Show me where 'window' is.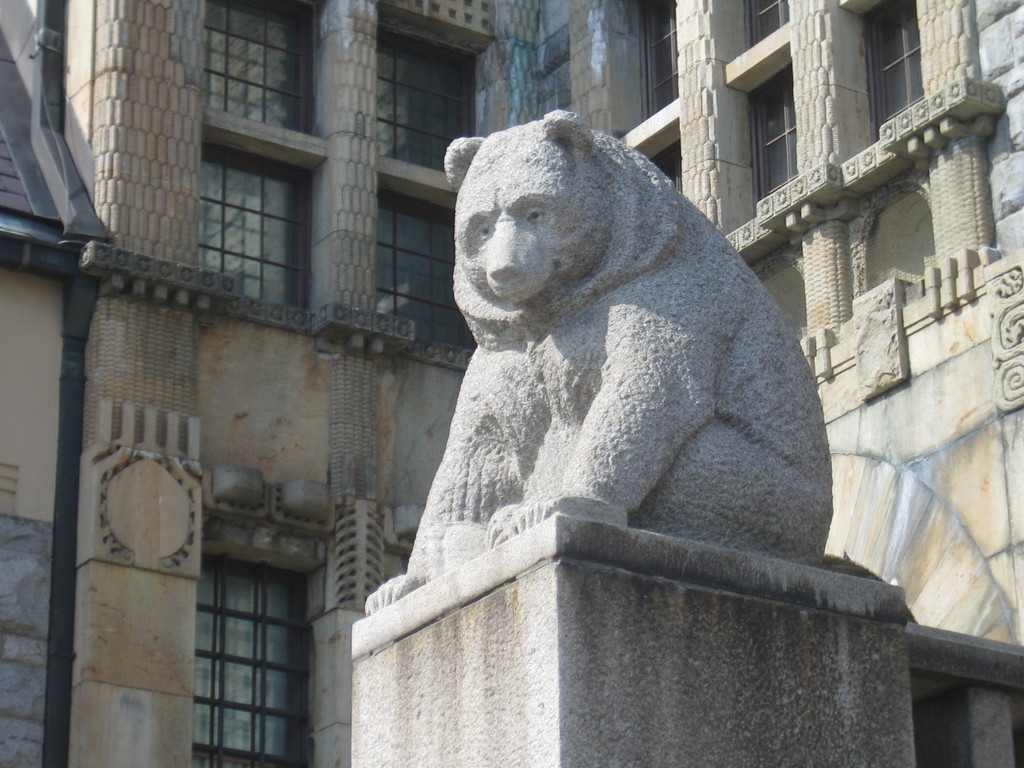
'window' is at 376/24/483/172.
